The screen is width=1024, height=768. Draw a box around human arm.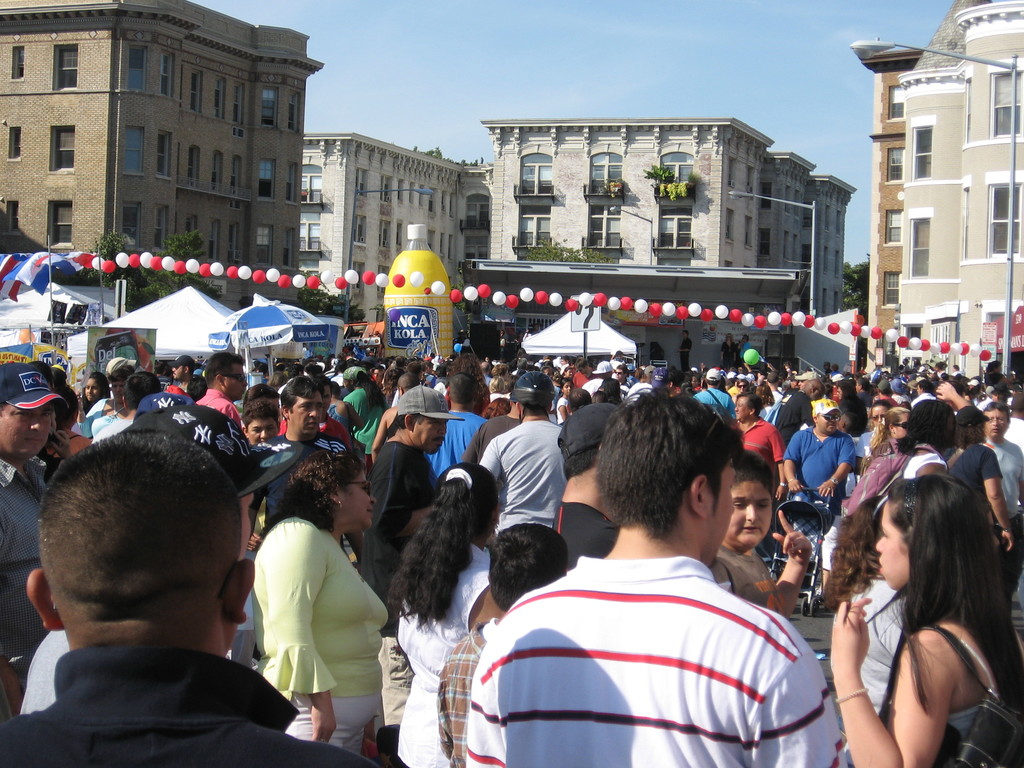
755, 640, 847, 767.
